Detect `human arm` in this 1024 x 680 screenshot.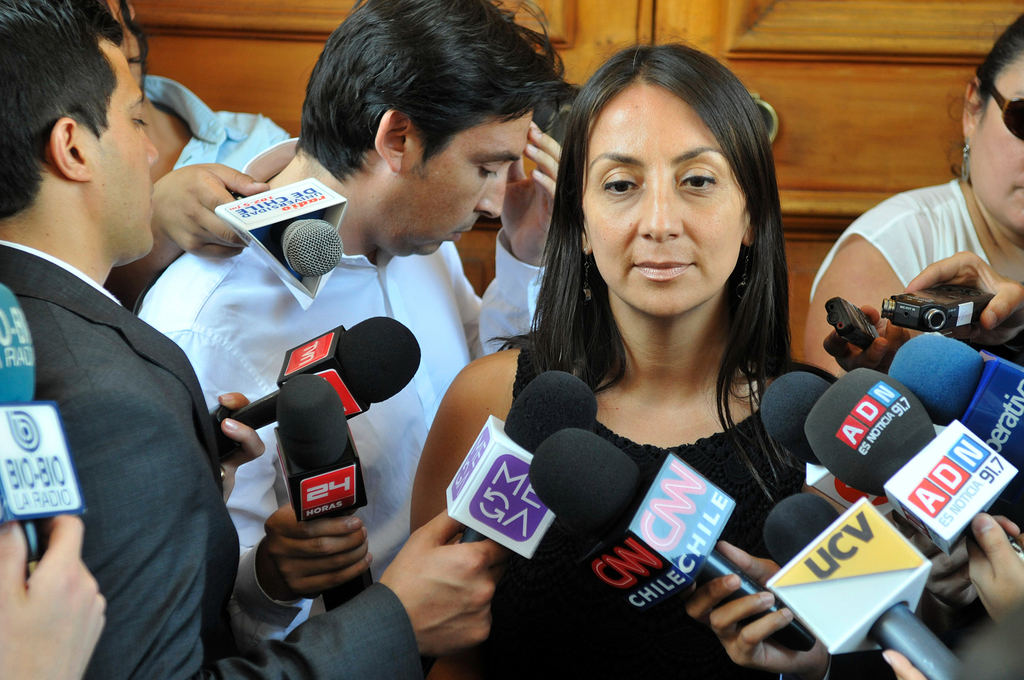
Detection: (63,412,506,679).
